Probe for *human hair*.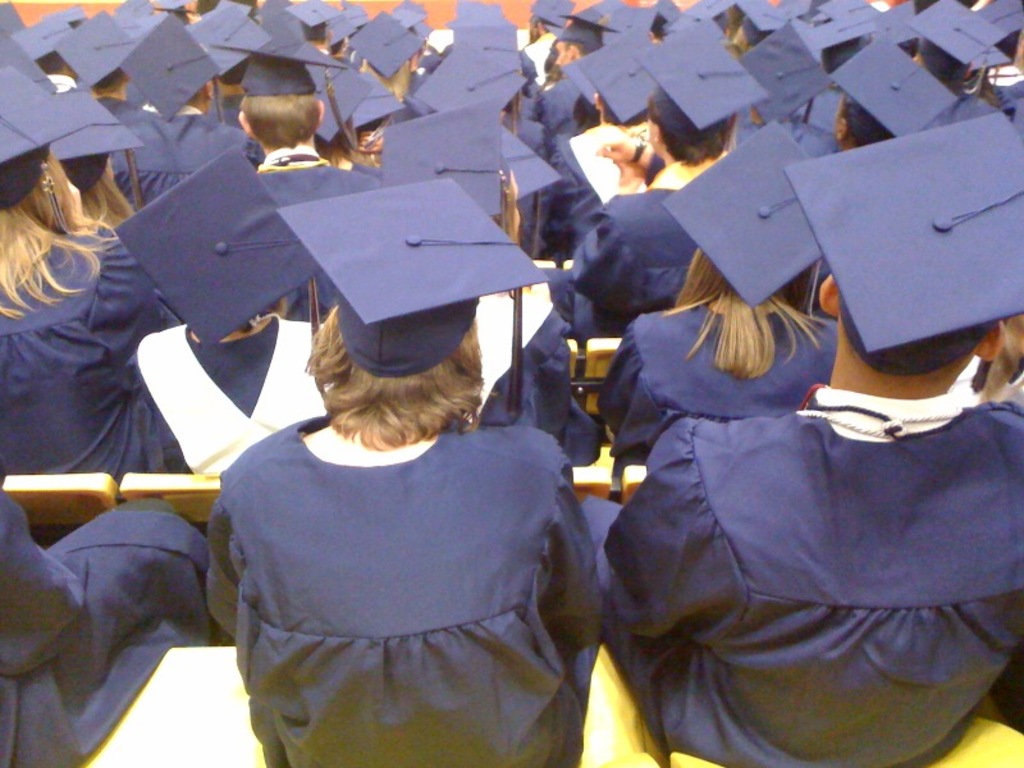
Probe result: (0,129,118,321).
